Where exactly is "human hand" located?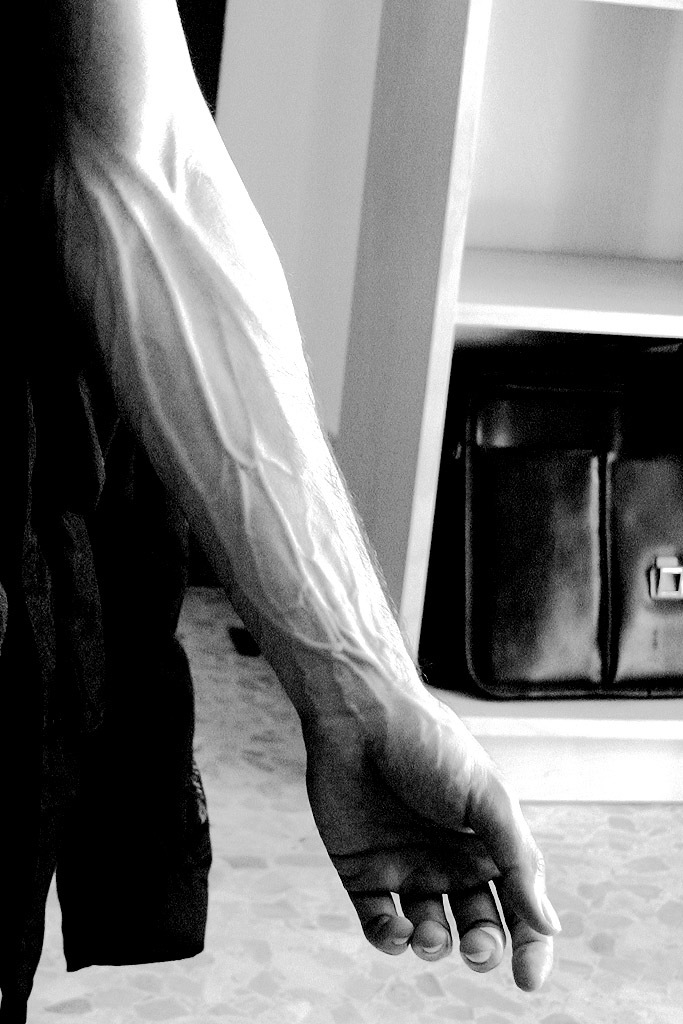
Its bounding box is detection(296, 692, 565, 980).
